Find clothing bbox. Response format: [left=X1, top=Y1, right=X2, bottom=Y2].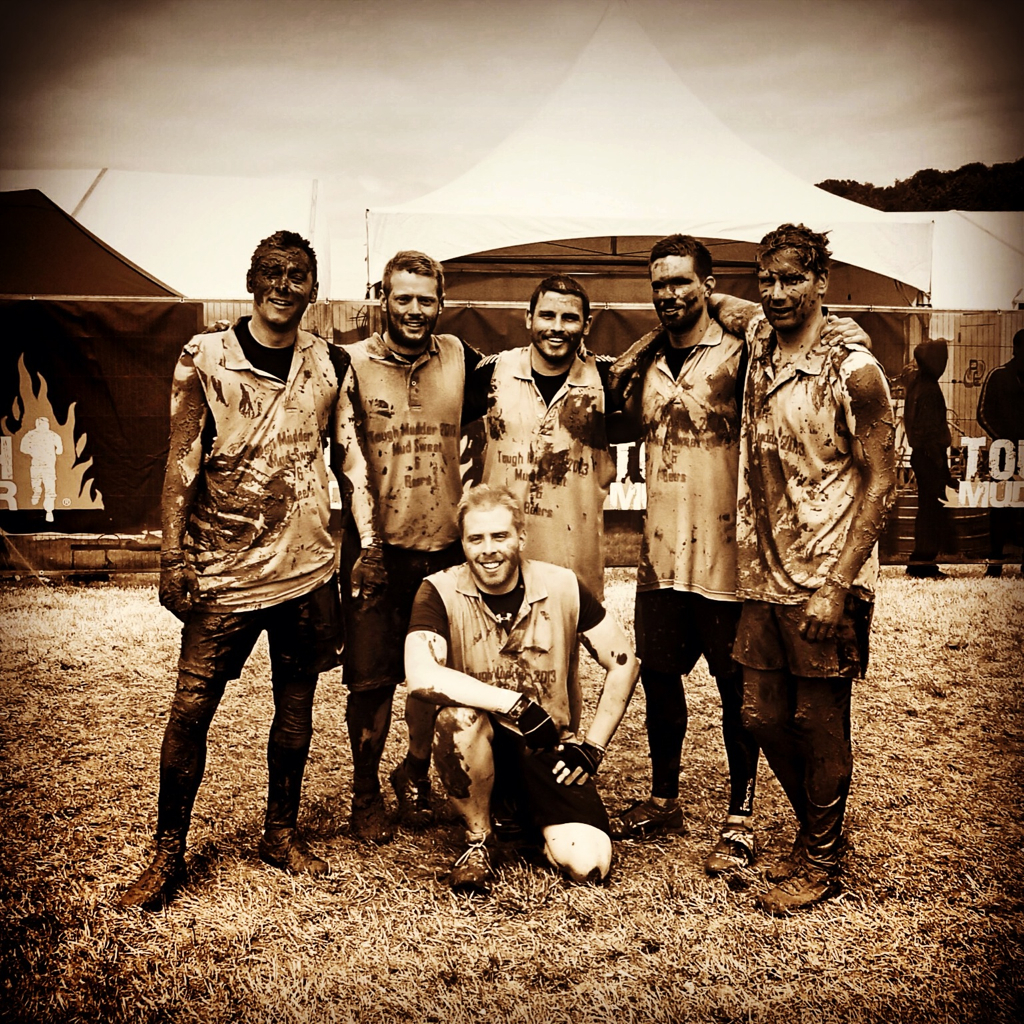
[left=603, top=313, right=745, bottom=673].
